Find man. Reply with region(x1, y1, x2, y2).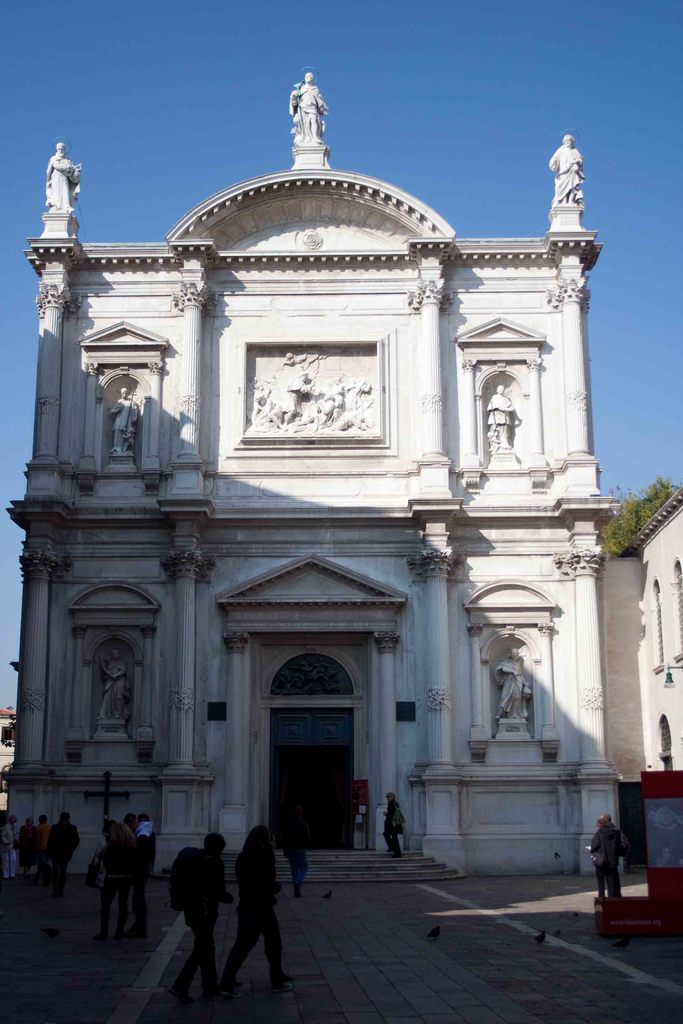
region(94, 651, 131, 722).
